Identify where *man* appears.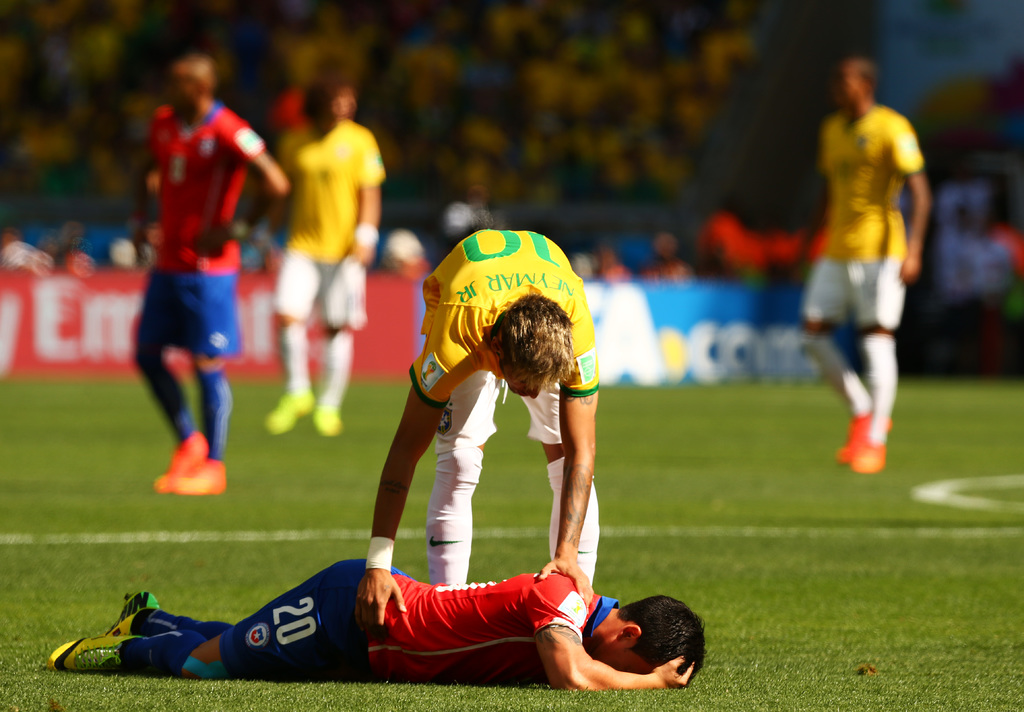
Appears at bbox=[130, 51, 288, 492].
